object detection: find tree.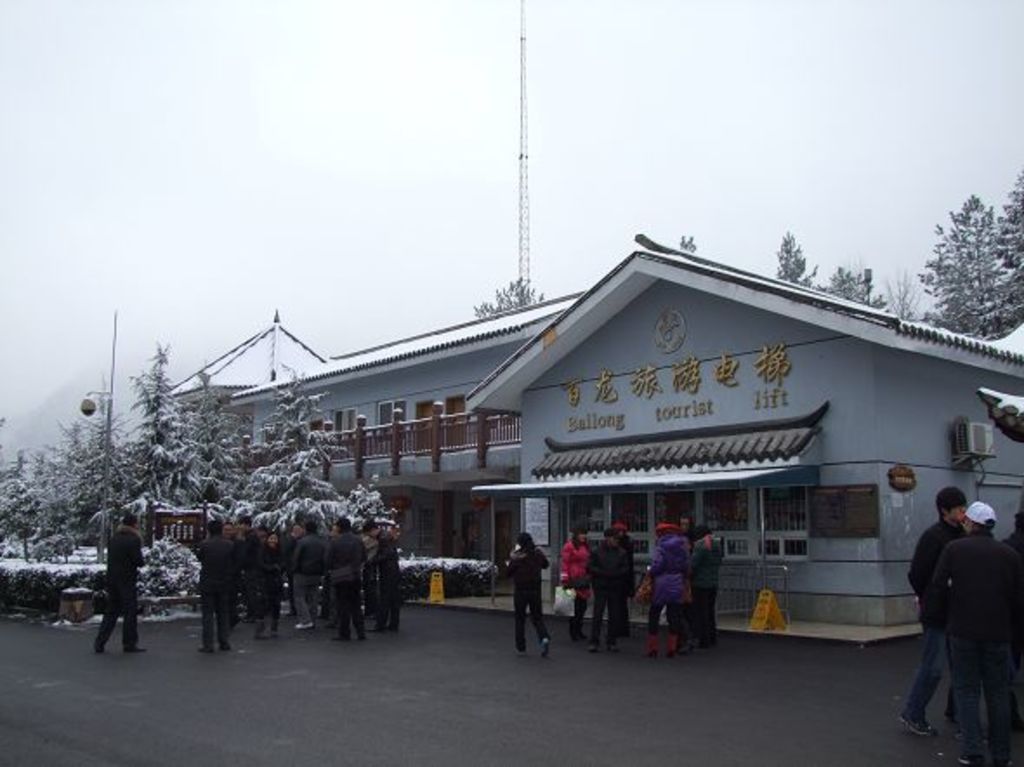
<region>470, 269, 548, 312</region>.
